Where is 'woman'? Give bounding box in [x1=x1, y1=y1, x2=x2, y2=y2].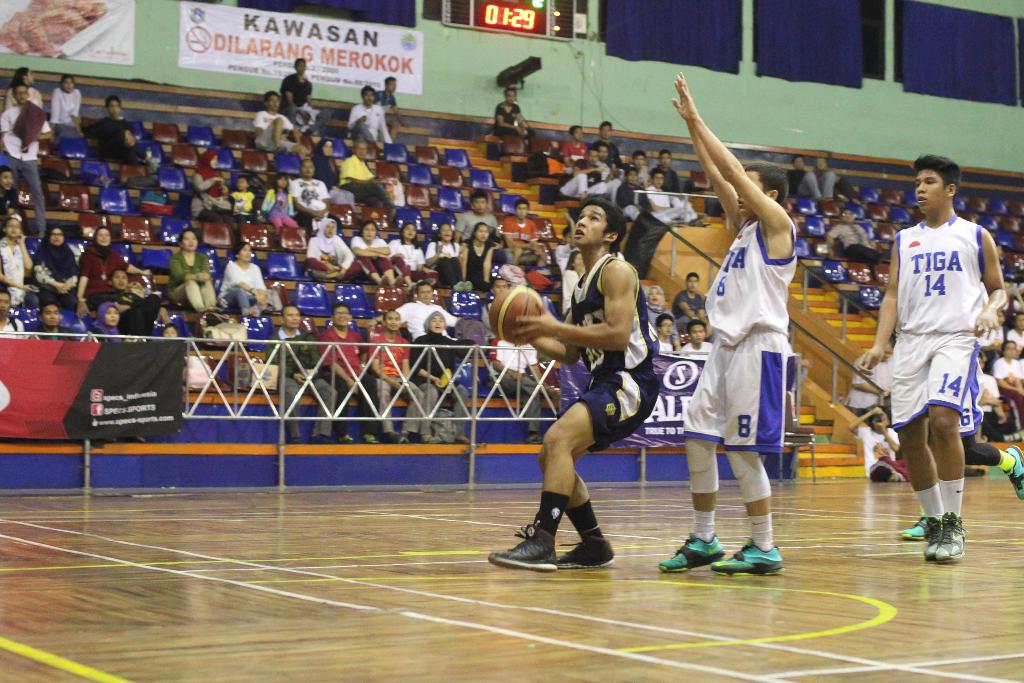
[x1=167, y1=226, x2=218, y2=311].
